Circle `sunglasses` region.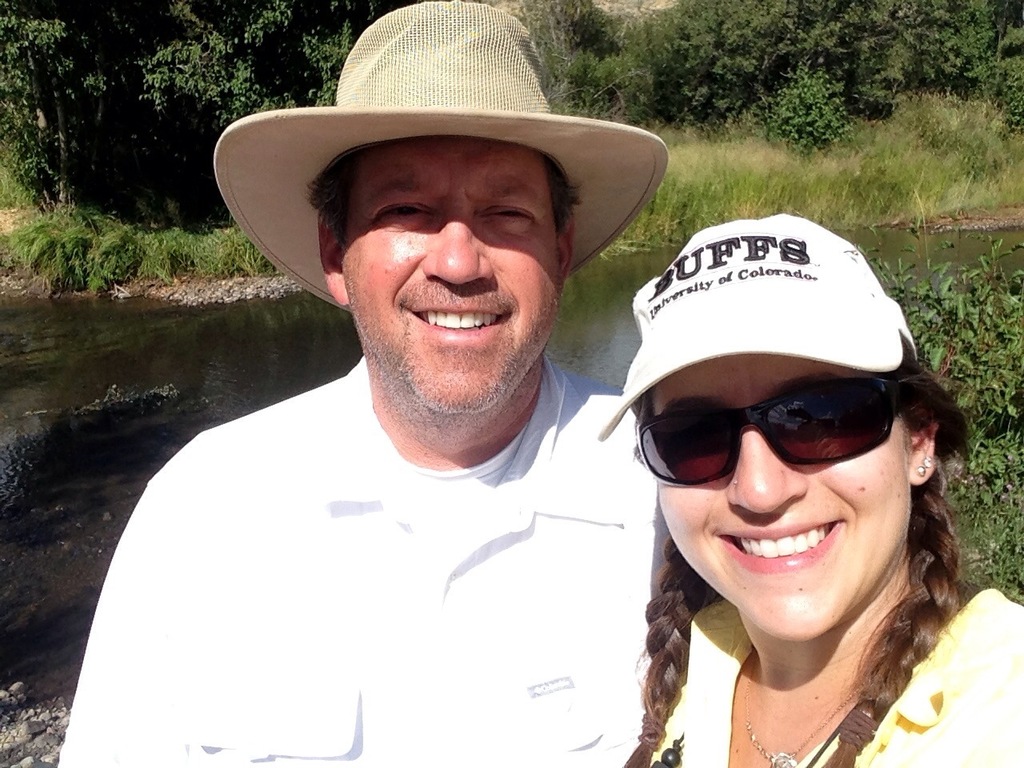
Region: [left=634, top=378, right=917, bottom=486].
